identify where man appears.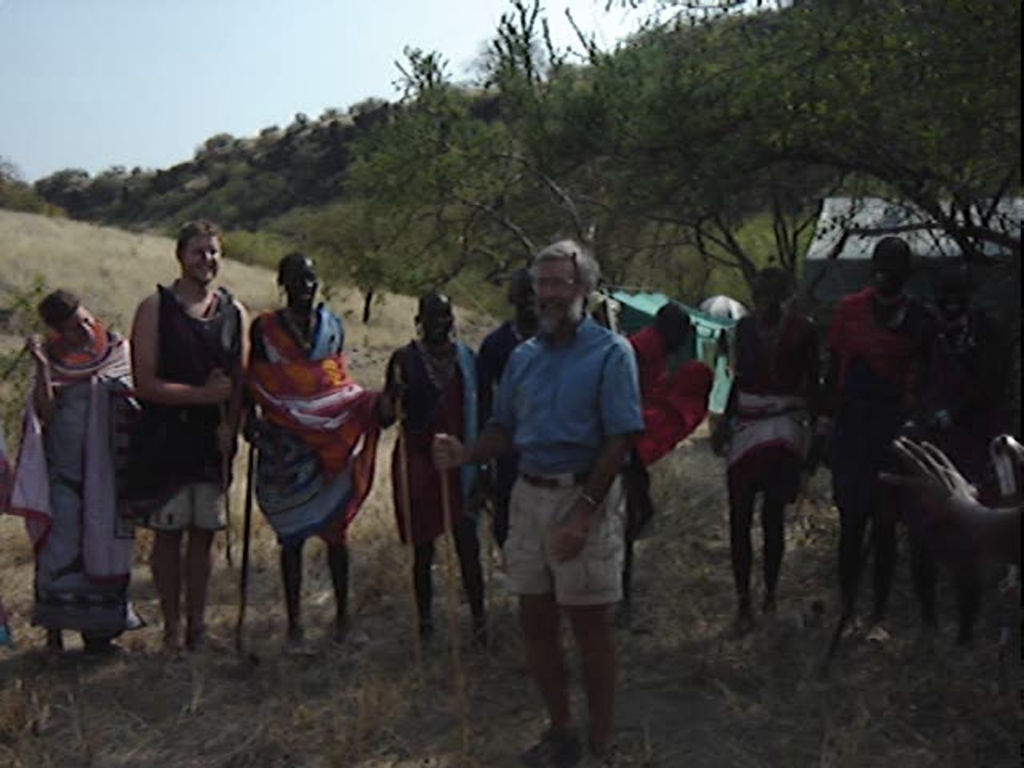
Appears at box=[472, 242, 658, 757].
